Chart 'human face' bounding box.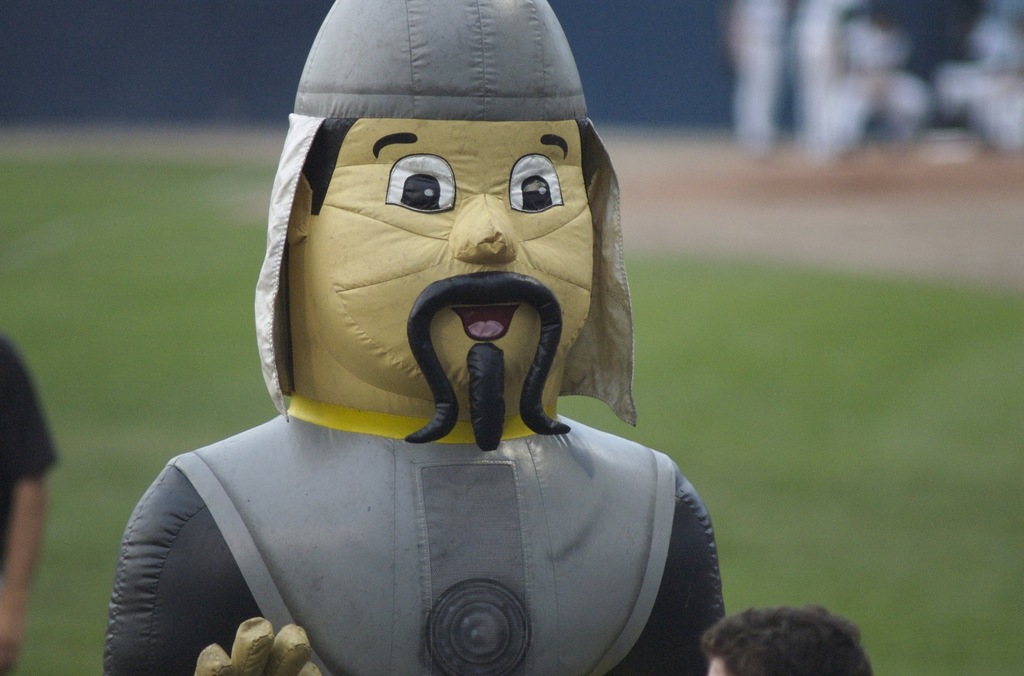
Charted: locate(320, 122, 593, 398).
